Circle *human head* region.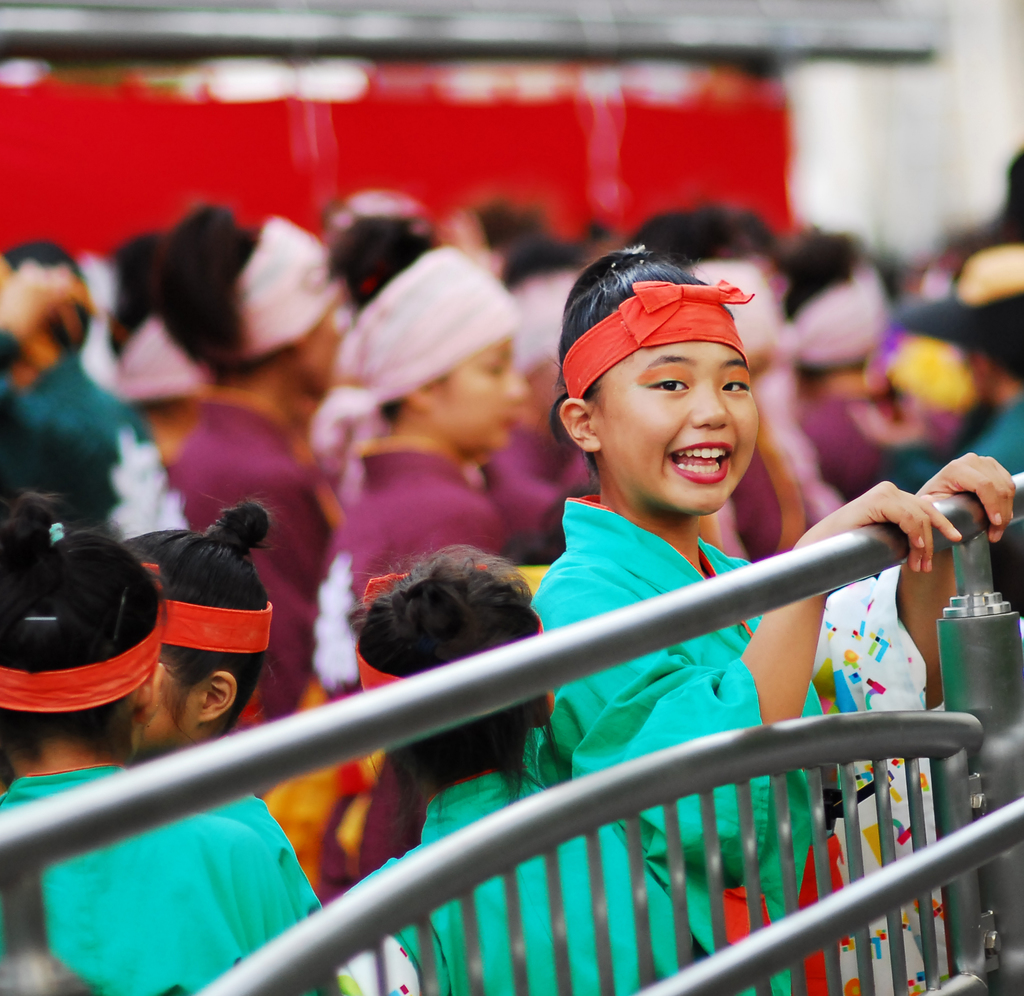
Region: [left=356, top=253, right=523, bottom=445].
